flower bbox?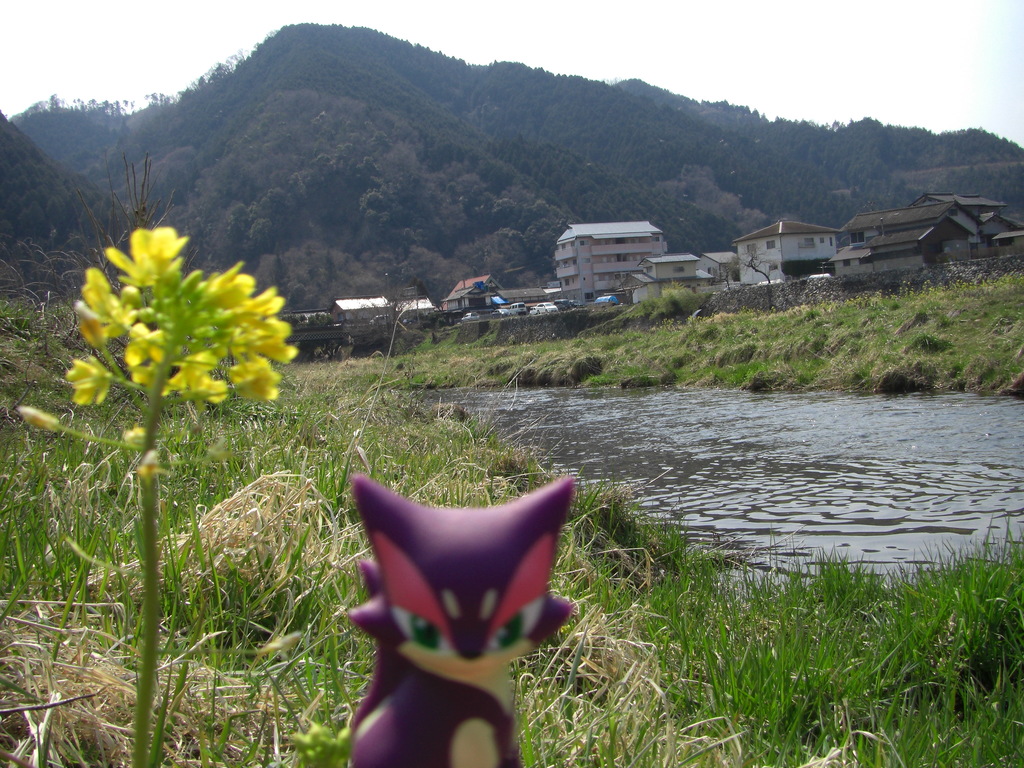
(left=80, top=225, right=289, bottom=401)
